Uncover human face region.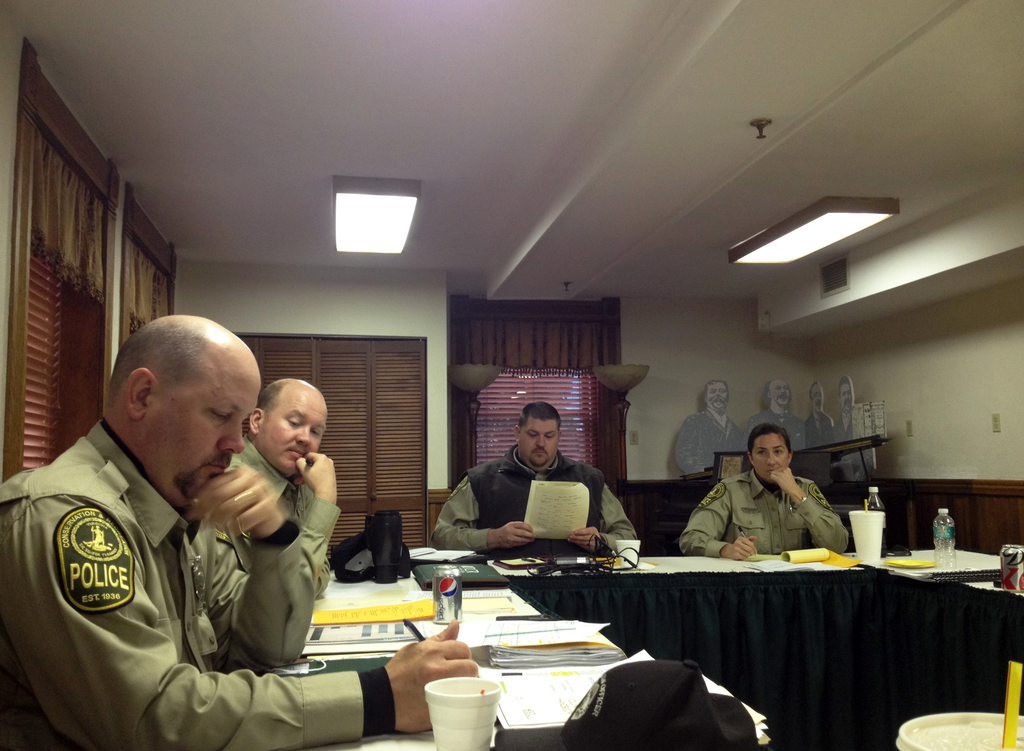
Uncovered: (519, 417, 559, 471).
